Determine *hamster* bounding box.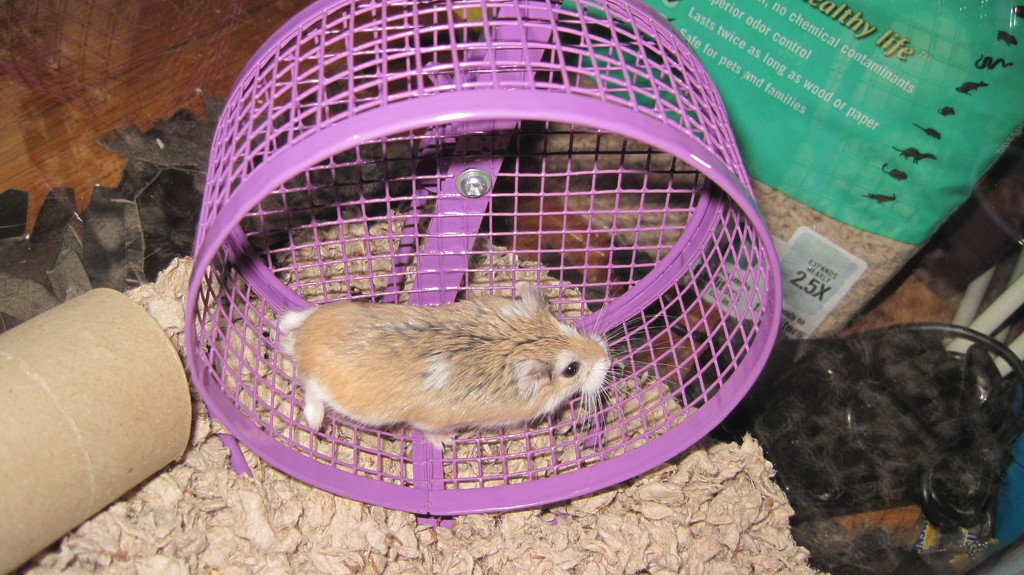
Determined: rect(280, 279, 692, 446).
